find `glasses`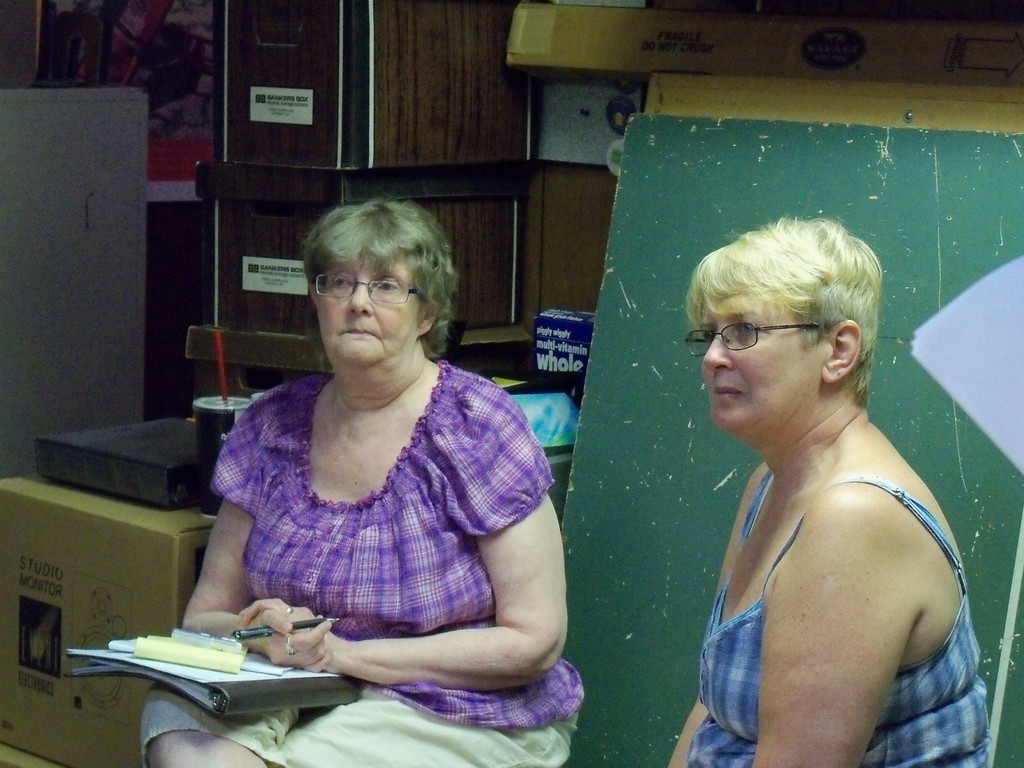
region(310, 269, 427, 305)
